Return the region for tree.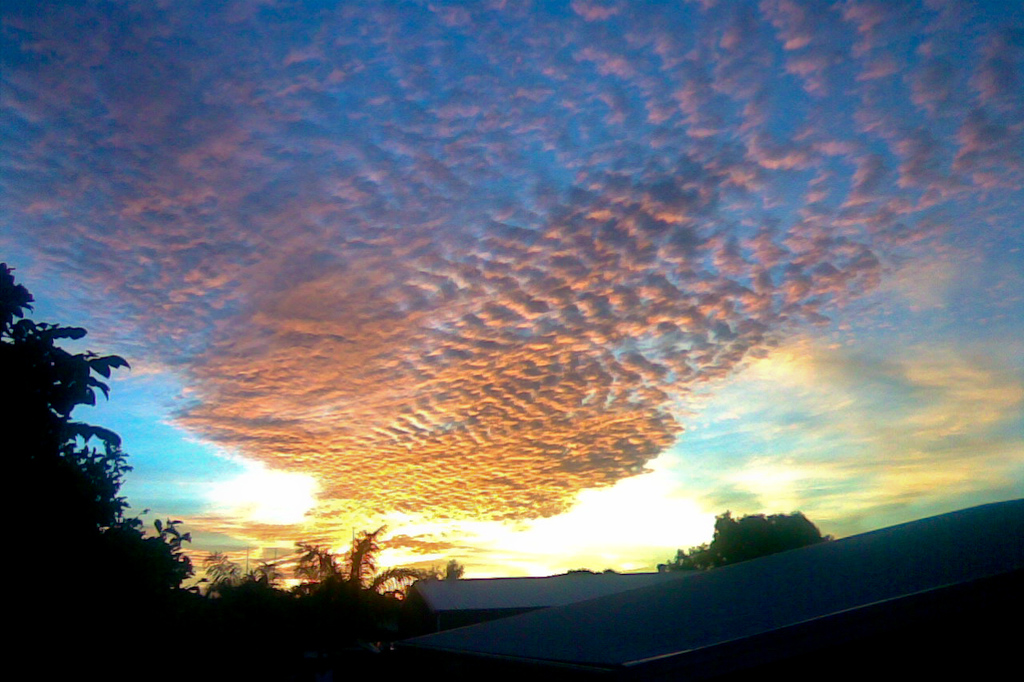
select_region(288, 520, 456, 651).
